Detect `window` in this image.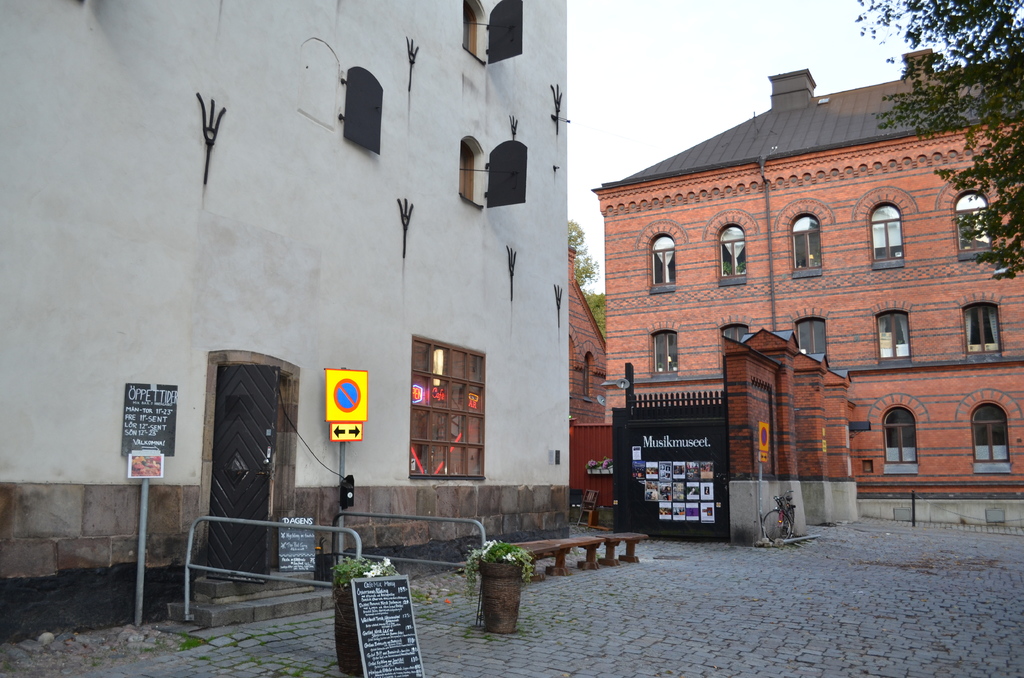
Detection: l=633, t=221, r=687, b=297.
